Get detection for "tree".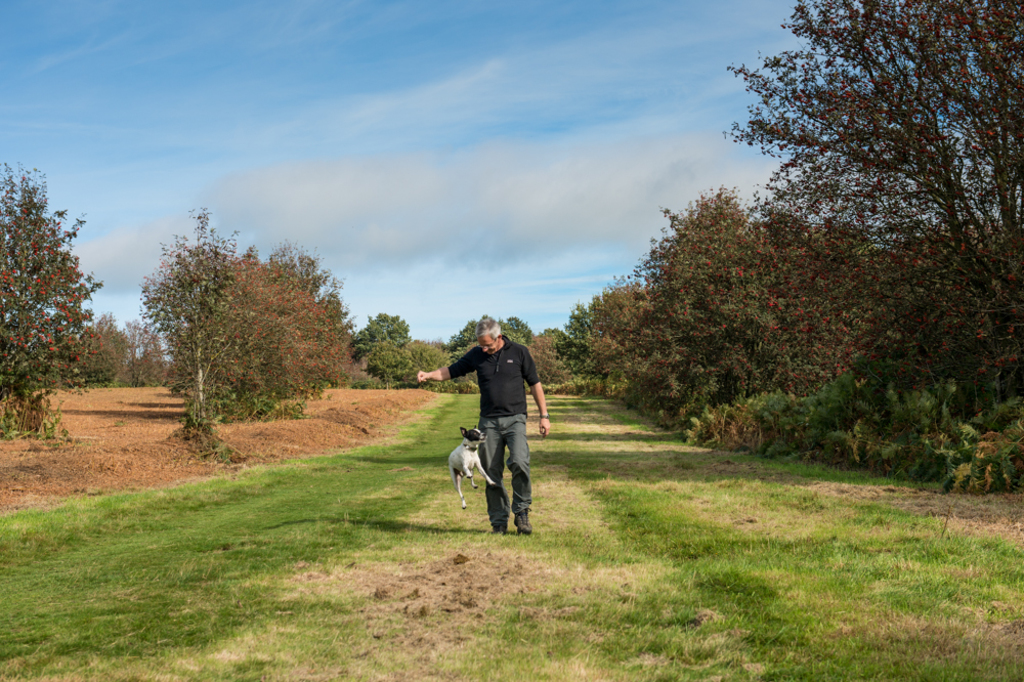
Detection: crop(204, 238, 362, 423).
